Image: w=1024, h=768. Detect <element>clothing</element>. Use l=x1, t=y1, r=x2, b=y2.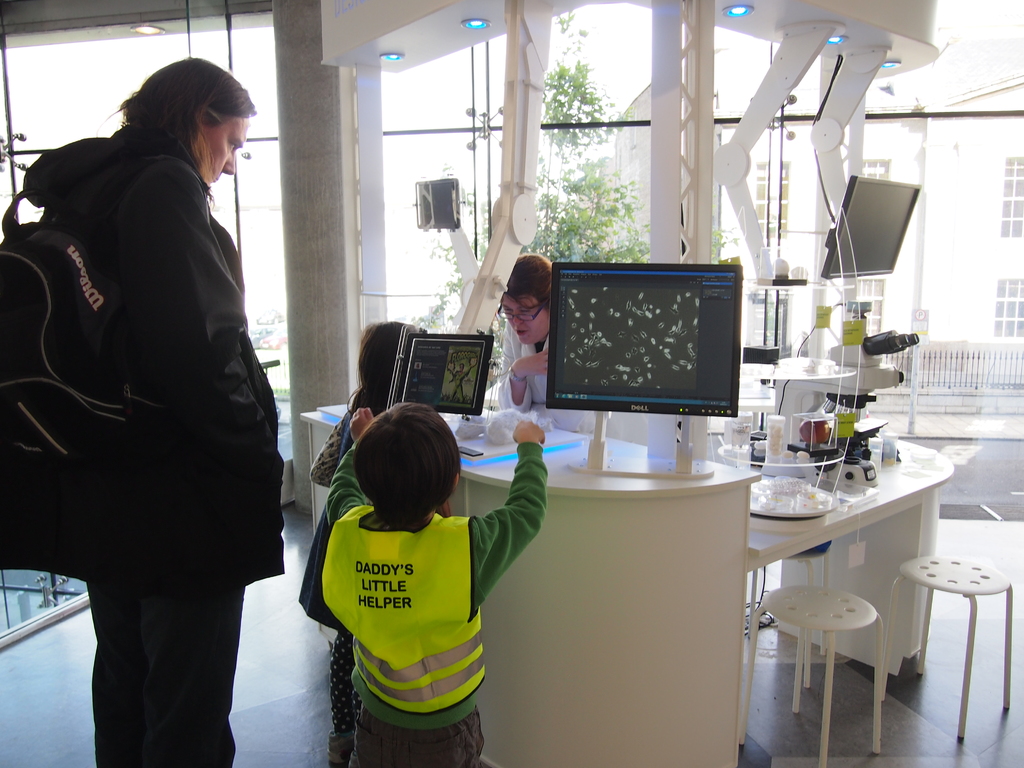
l=305, t=397, r=358, b=767.
